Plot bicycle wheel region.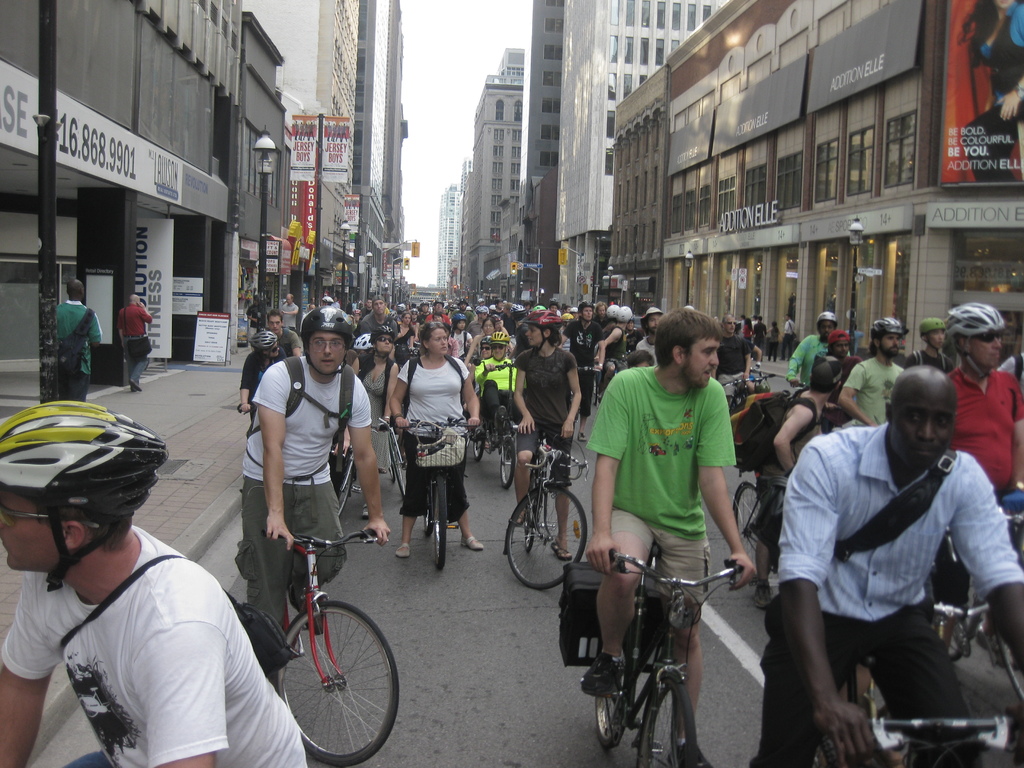
Plotted at rect(589, 622, 636, 746).
